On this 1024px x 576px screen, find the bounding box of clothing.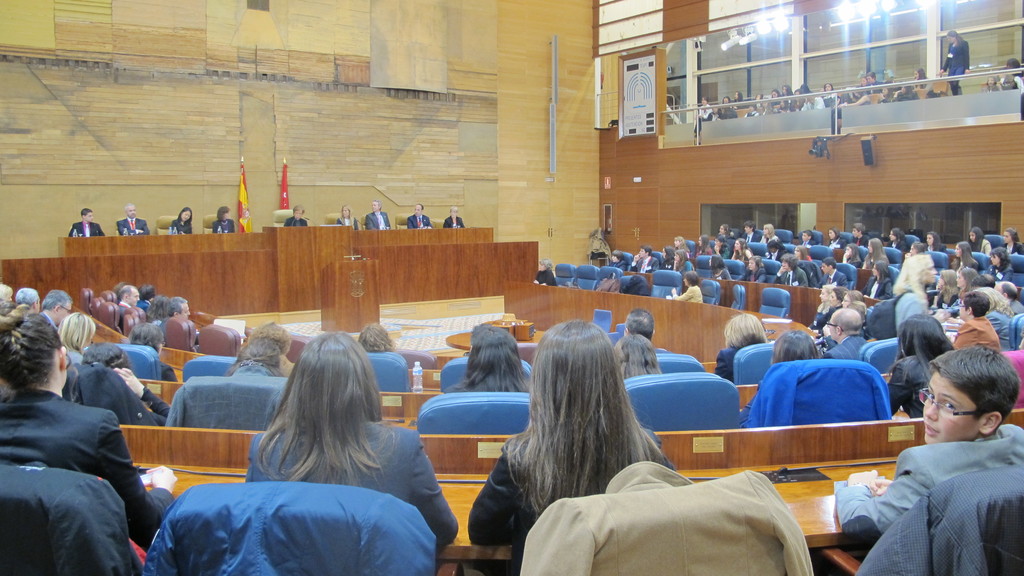
Bounding box: bbox=(676, 287, 698, 303).
